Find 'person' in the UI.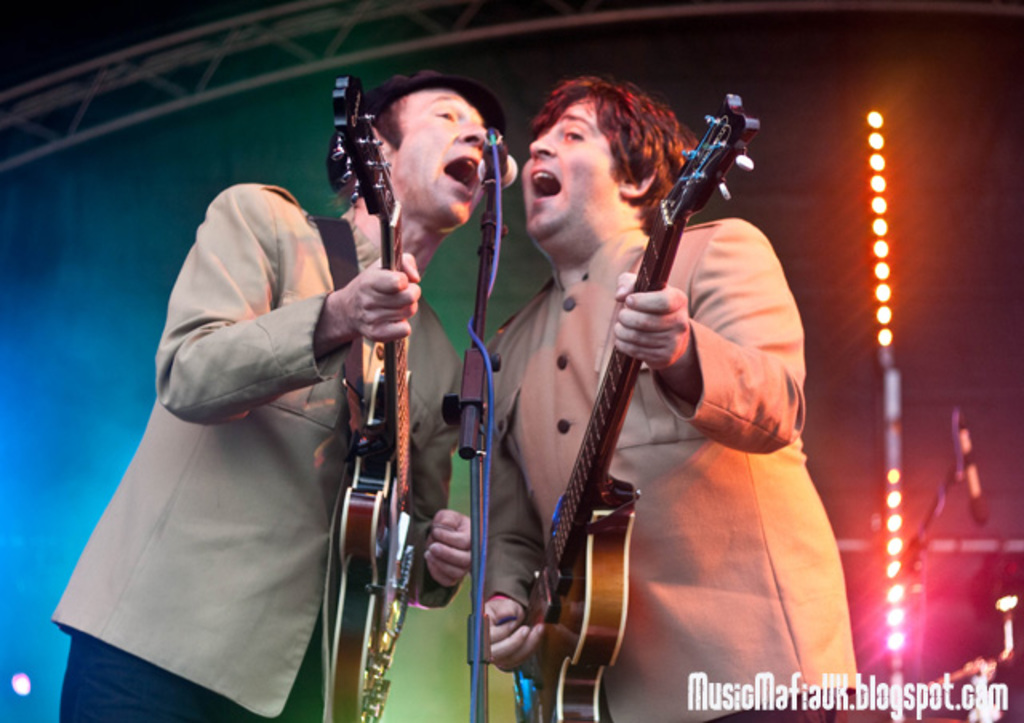
UI element at [x1=464, y1=54, x2=829, y2=702].
